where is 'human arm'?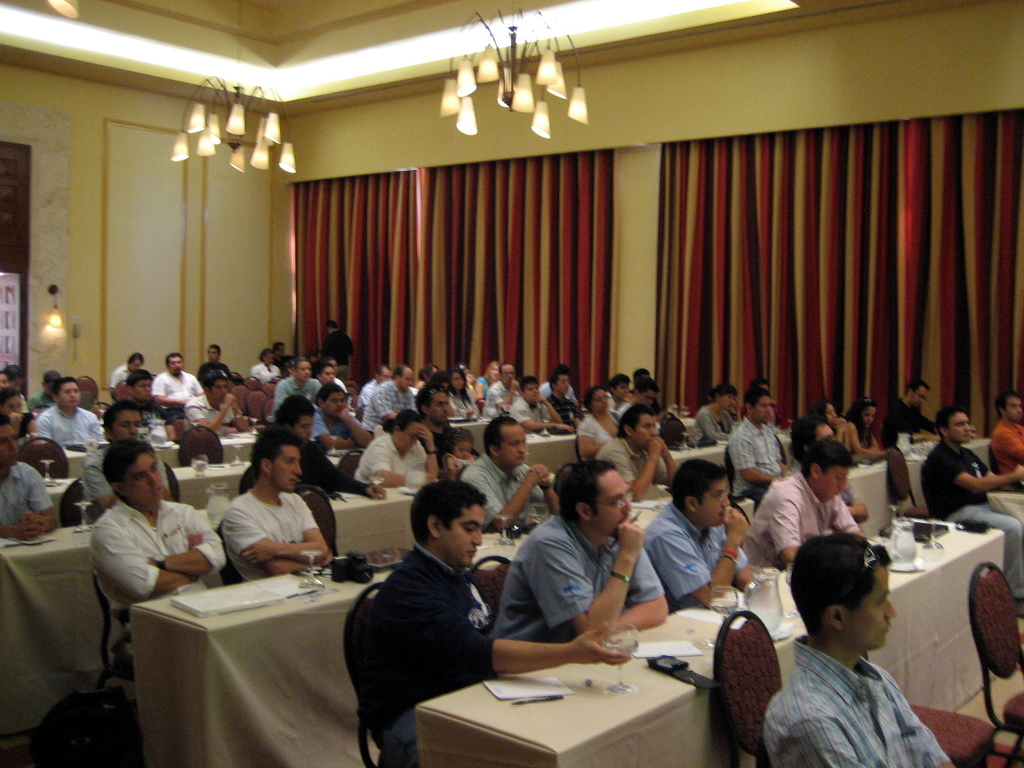
select_region(697, 407, 728, 439).
